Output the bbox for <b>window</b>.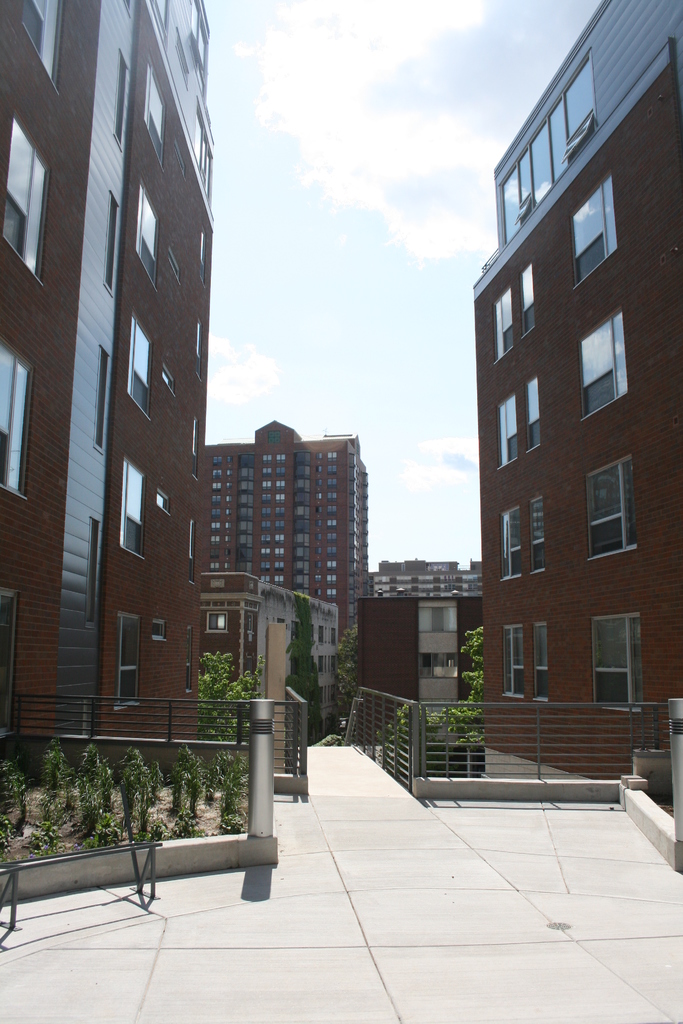
l=329, t=656, r=340, b=675.
